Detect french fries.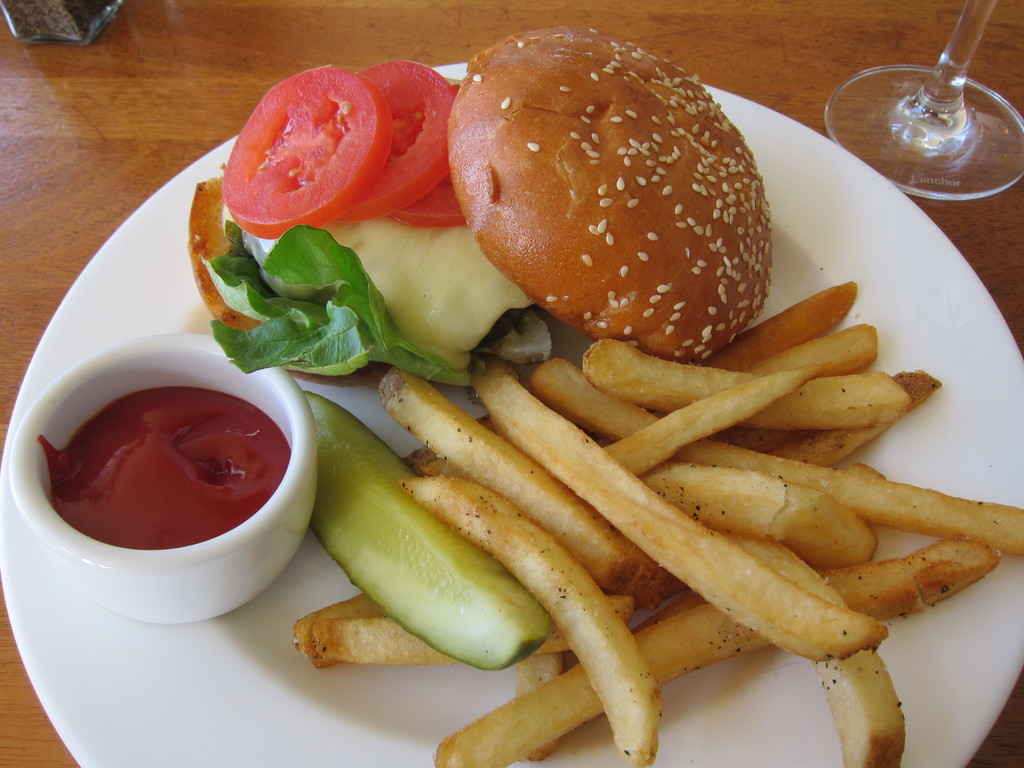
Detected at {"x1": 726, "y1": 529, "x2": 913, "y2": 767}.
